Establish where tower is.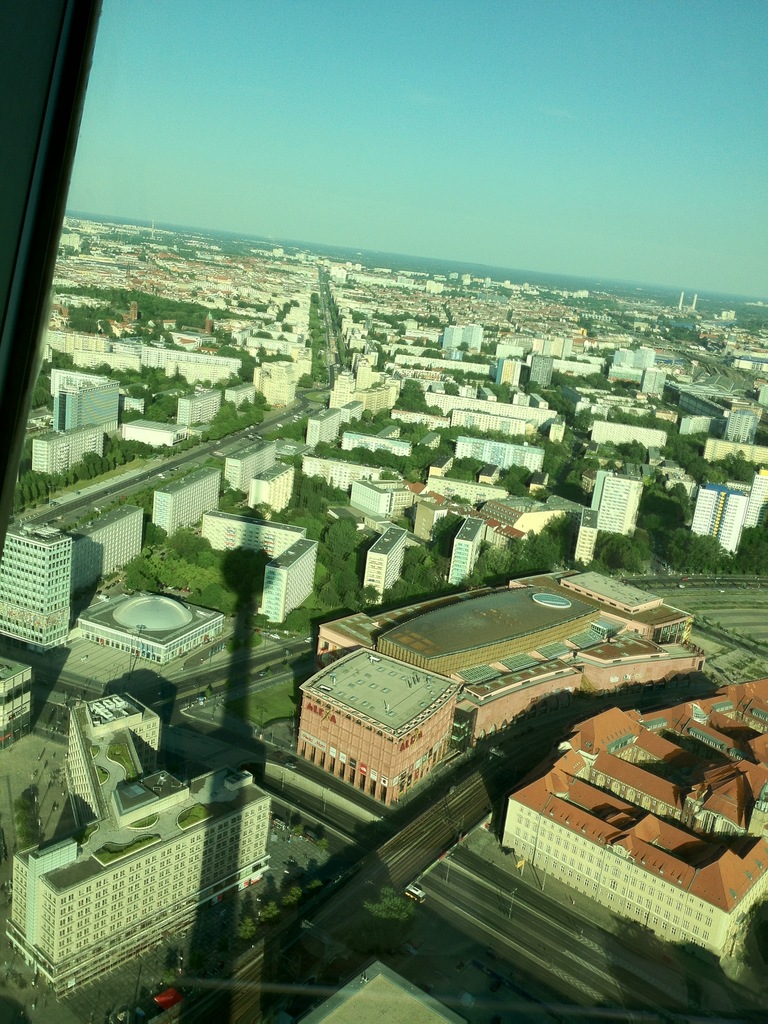
Established at rect(439, 320, 490, 358).
